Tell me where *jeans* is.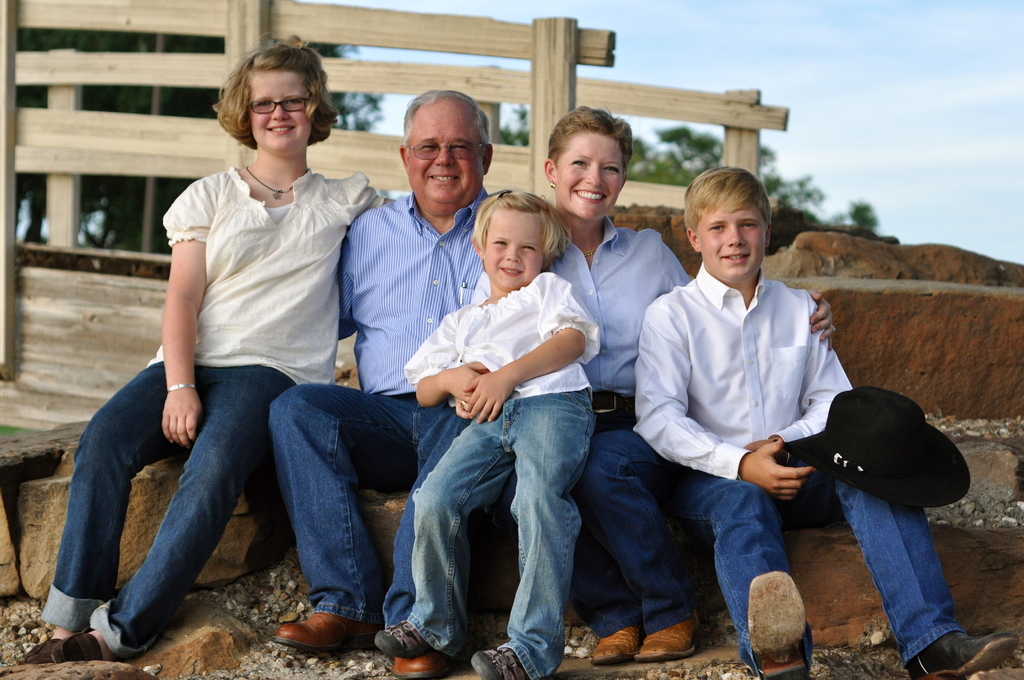
*jeans* is at left=711, top=473, right=969, bottom=669.
